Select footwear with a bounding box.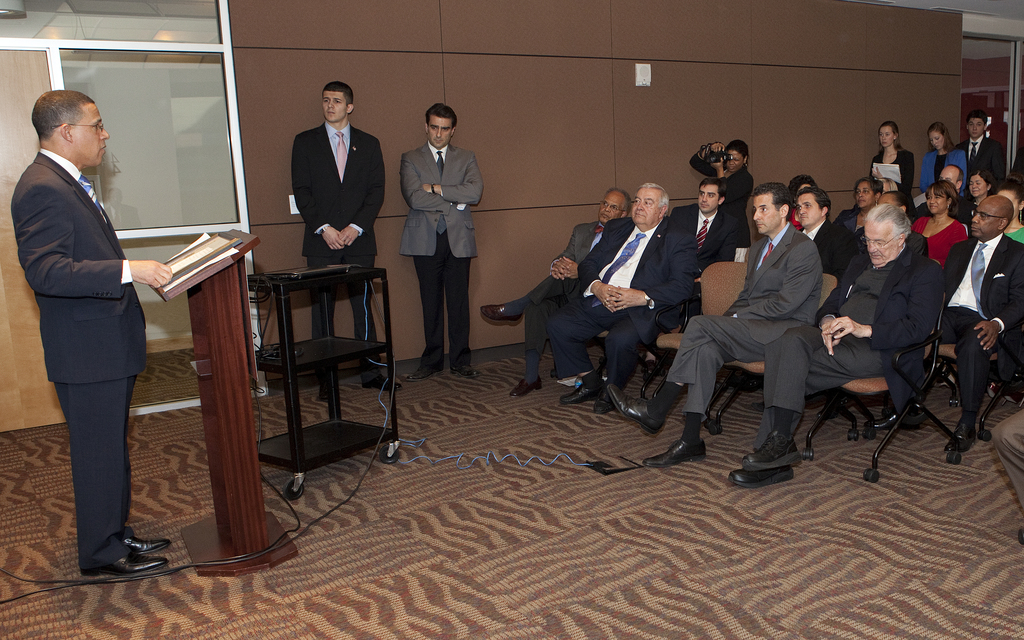
left=507, top=380, right=542, bottom=399.
